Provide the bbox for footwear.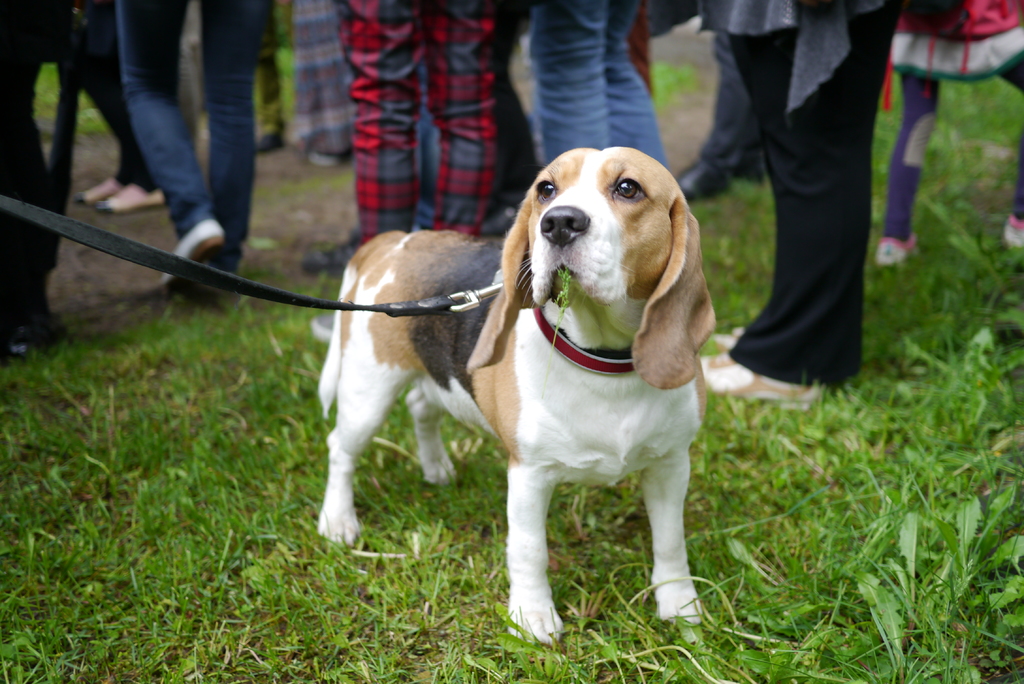
1005 216 1023 246.
